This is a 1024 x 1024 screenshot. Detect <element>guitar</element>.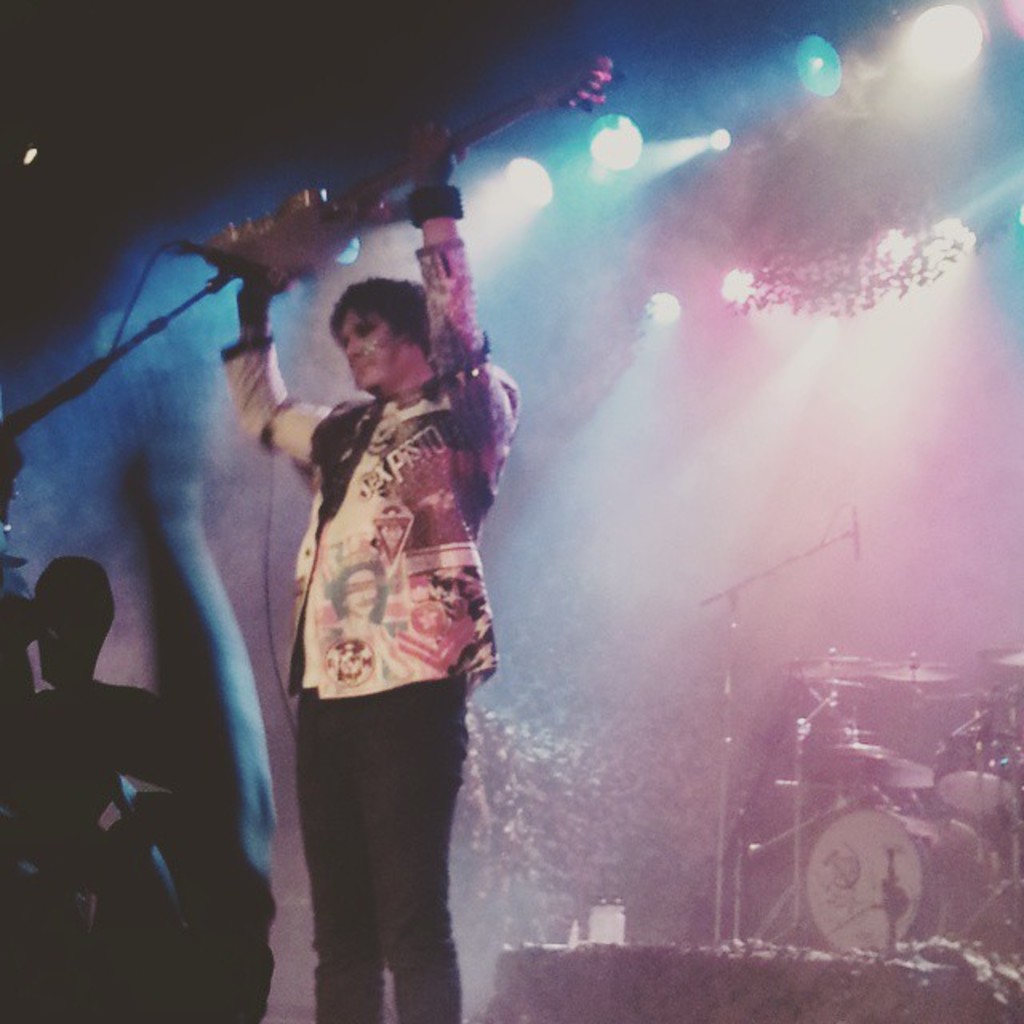
{"x1": 202, "y1": 46, "x2": 619, "y2": 282}.
